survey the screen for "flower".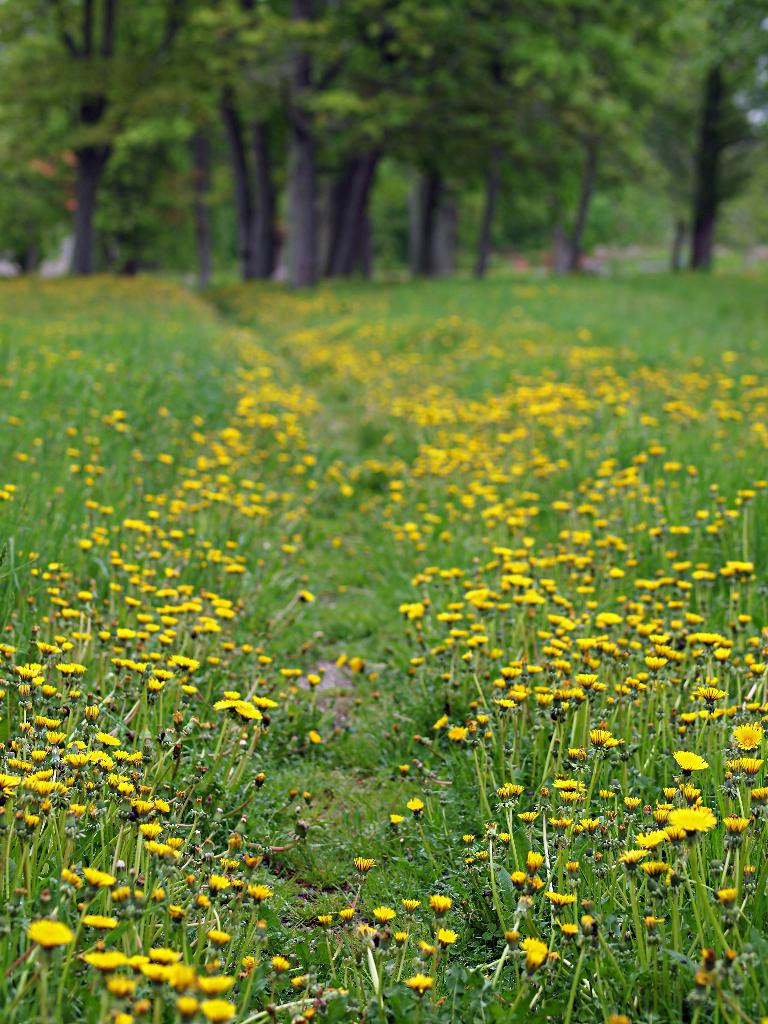
Survey found: [203,927,233,945].
